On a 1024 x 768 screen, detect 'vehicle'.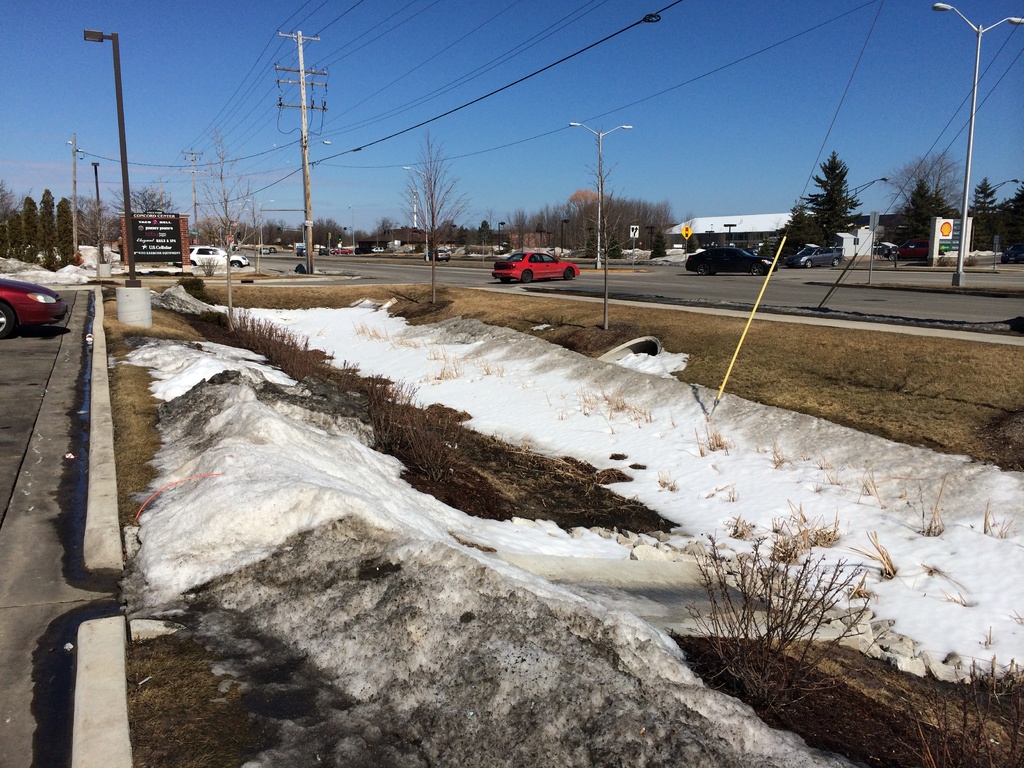
<box>317,245,330,257</box>.
